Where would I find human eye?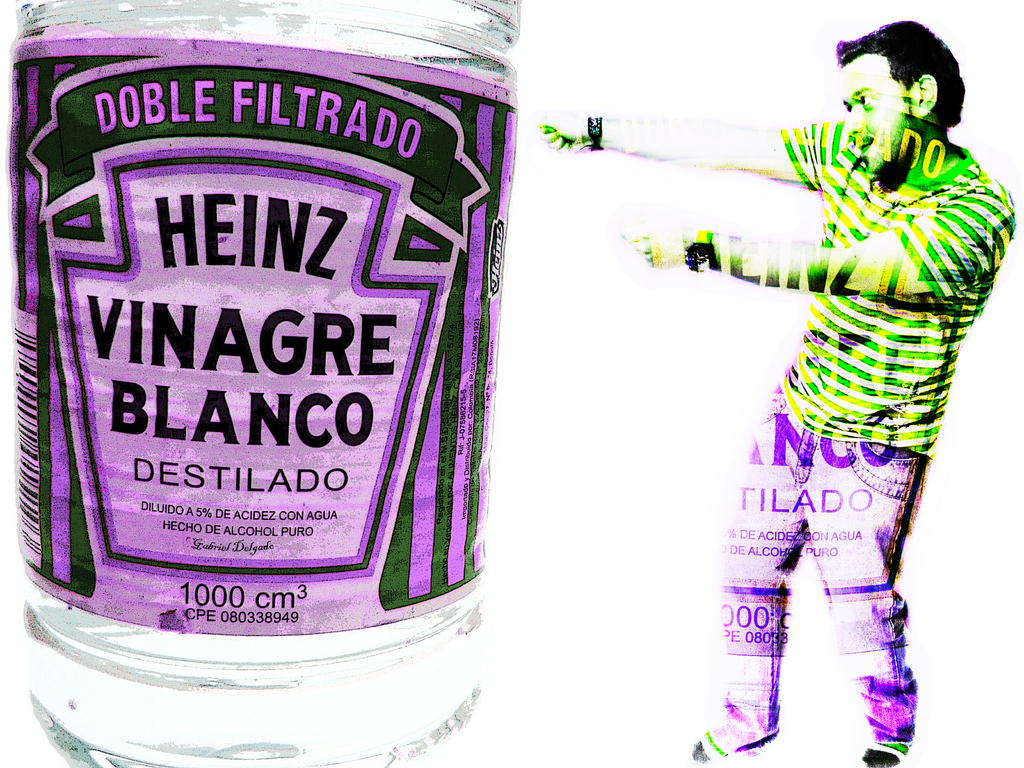
At select_region(845, 102, 853, 113).
